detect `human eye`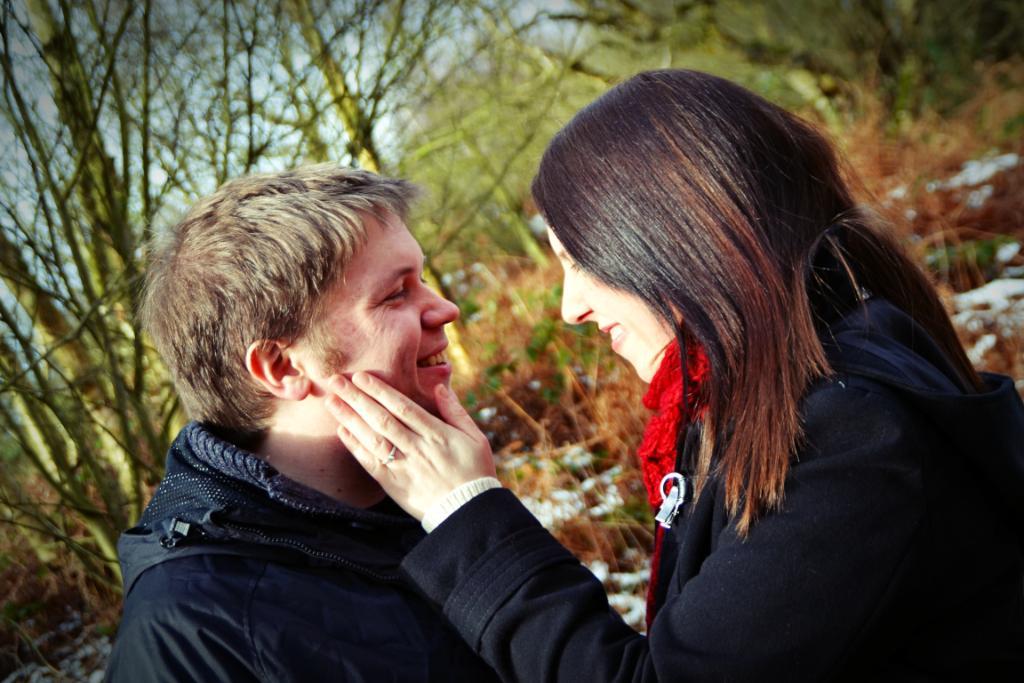
region(565, 259, 579, 273)
